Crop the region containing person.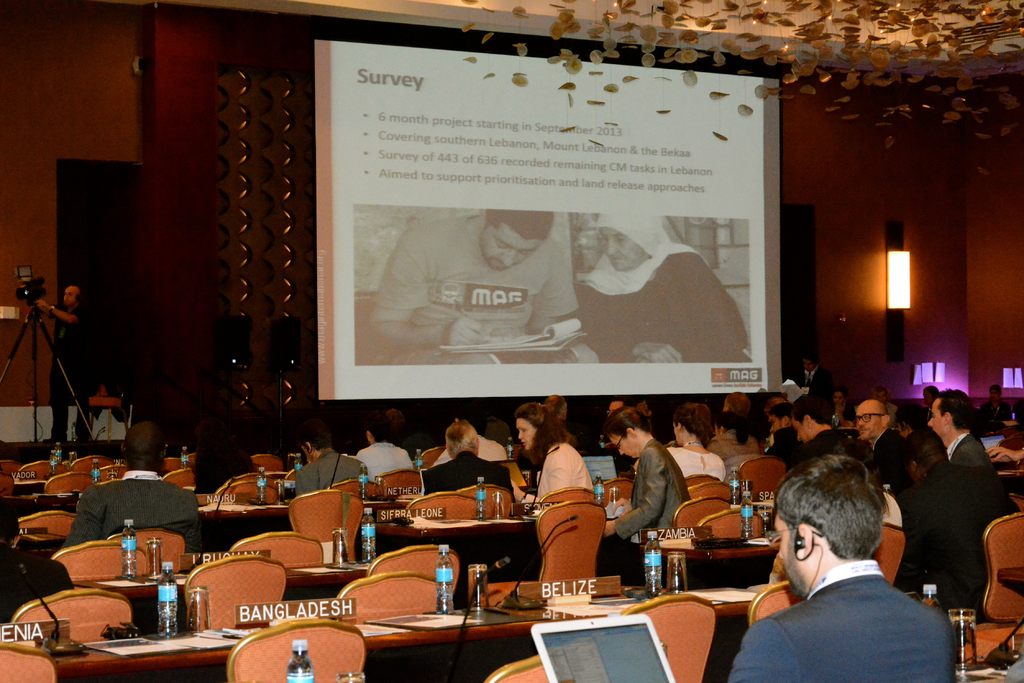
Crop region: box(294, 417, 364, 502).
